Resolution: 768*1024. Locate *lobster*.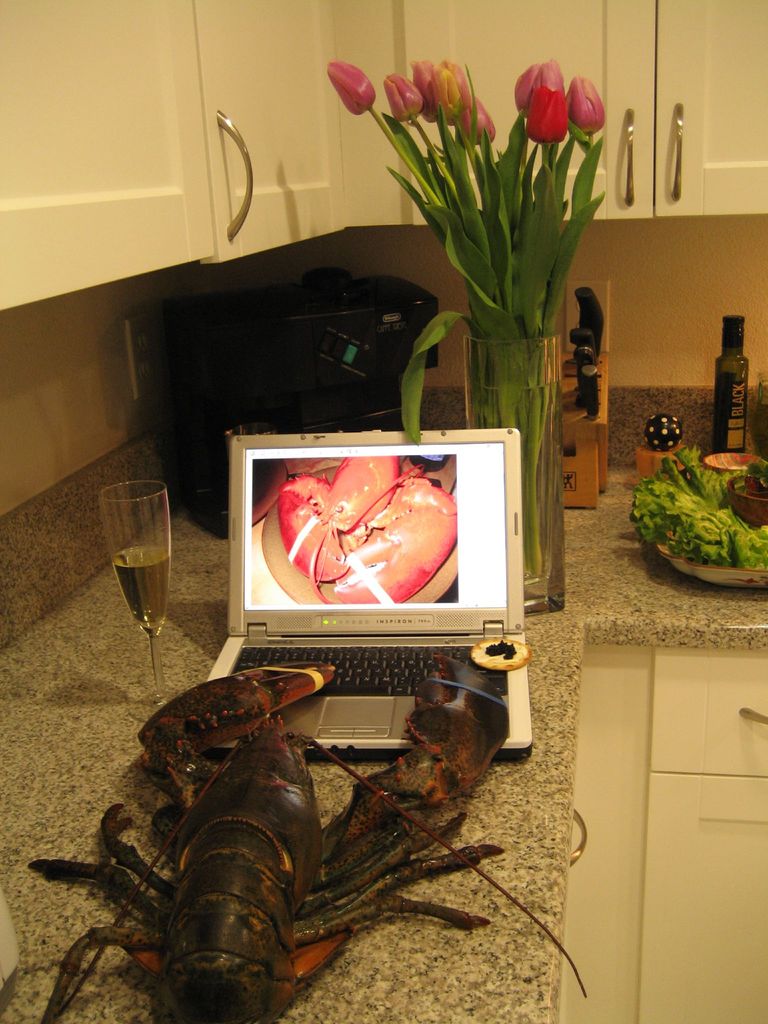
bbox(295, 465, 456, 601).
